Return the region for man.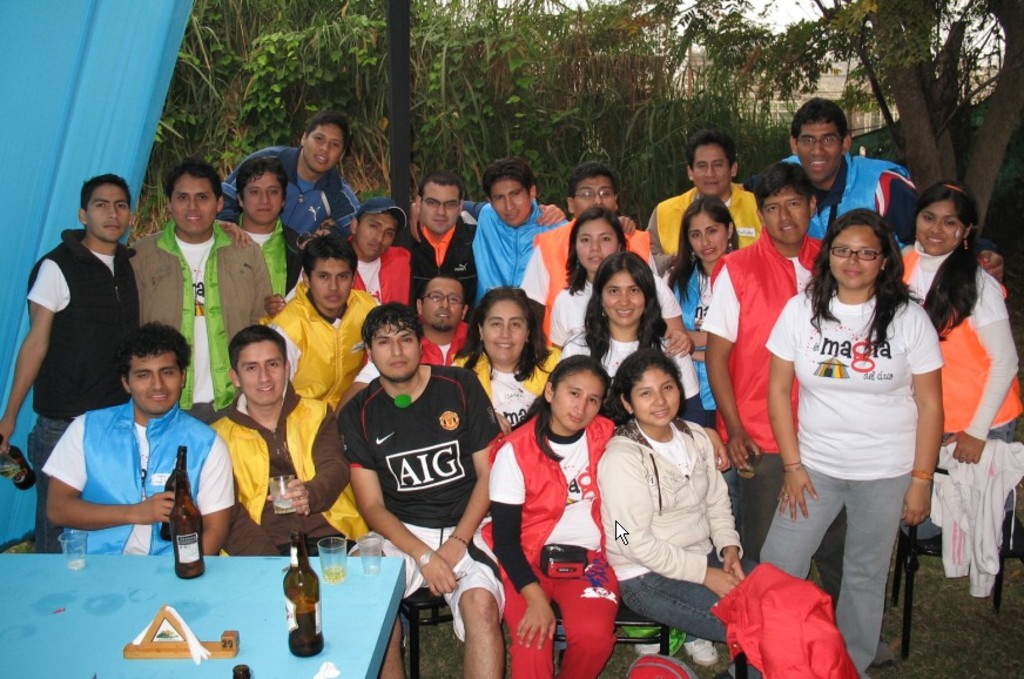
locate(0, 175, 144, 553).
